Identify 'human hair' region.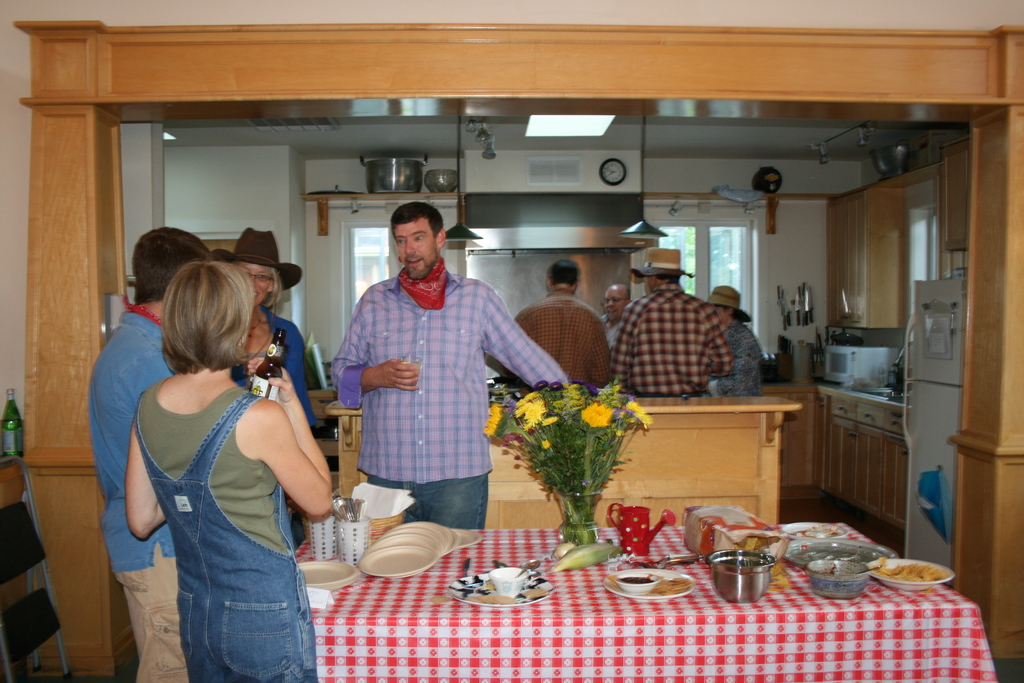
Region: bbox(655, 276, 682, 284).
